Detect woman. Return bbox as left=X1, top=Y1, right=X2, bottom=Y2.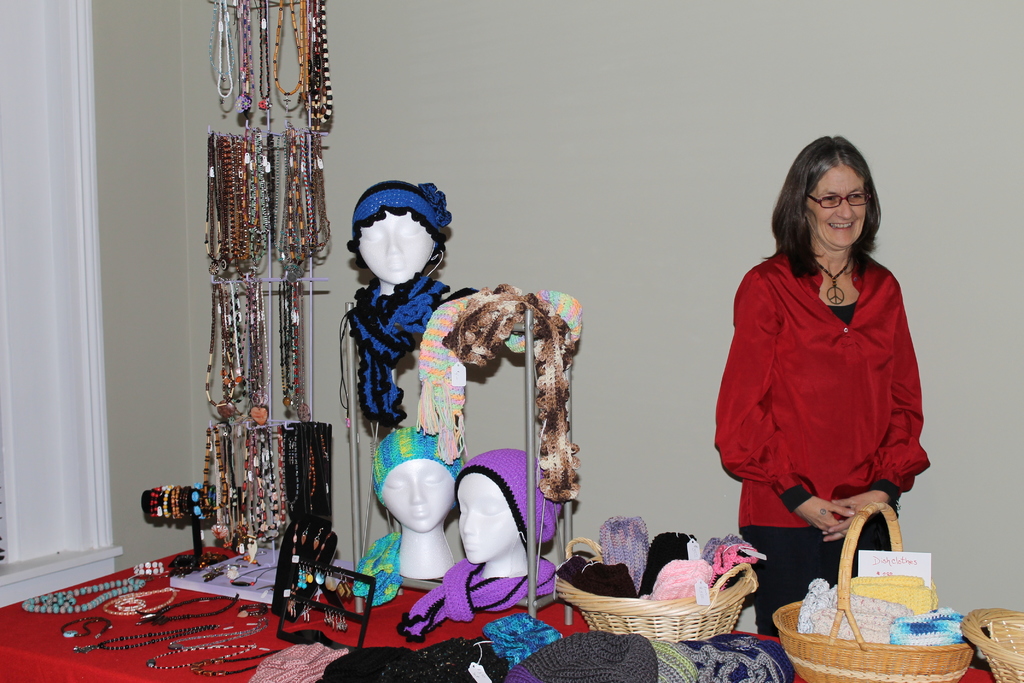
left=708, top=140, right=936, bottom=605.
